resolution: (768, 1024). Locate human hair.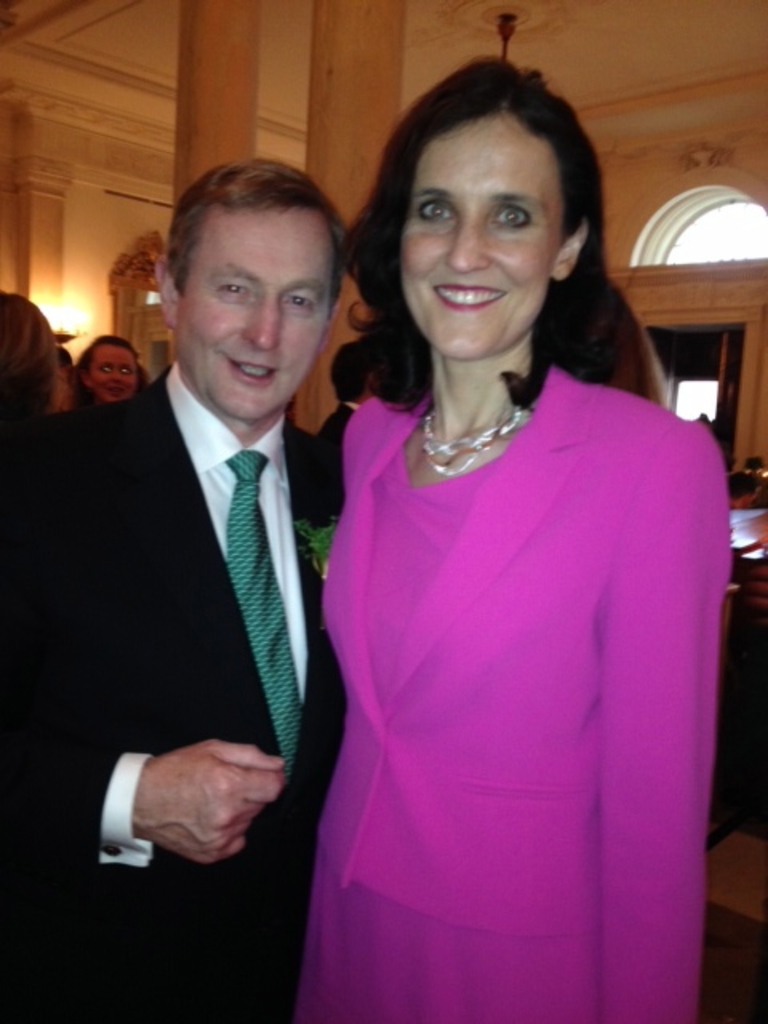
bbox(61, 347, 83, 382).
